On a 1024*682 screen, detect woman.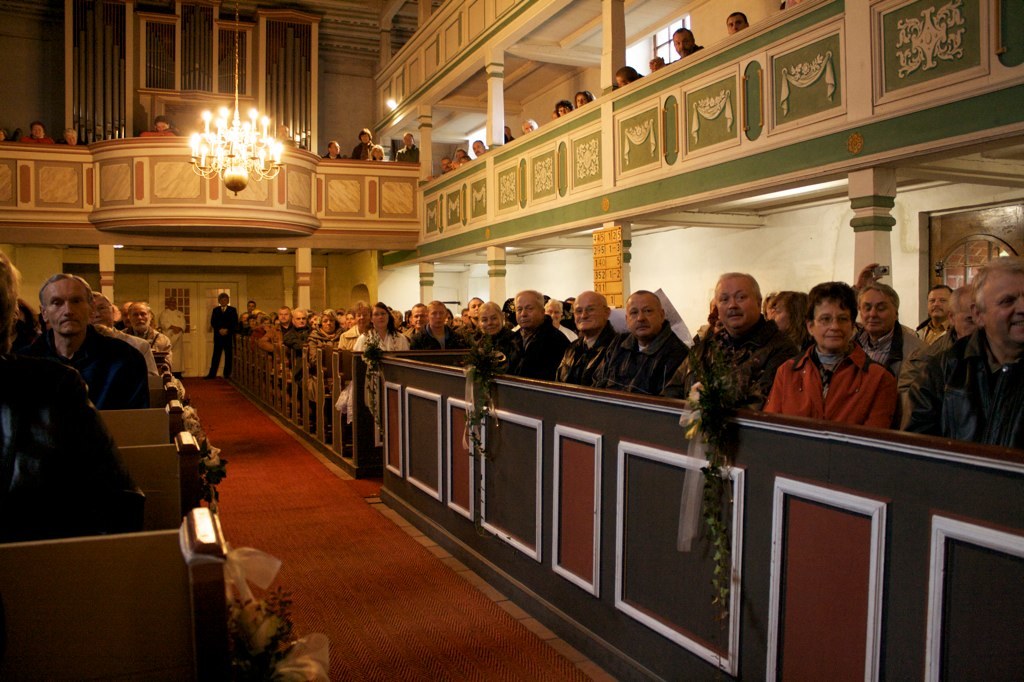
[left=339, top=302, right=404, bottom=446].
